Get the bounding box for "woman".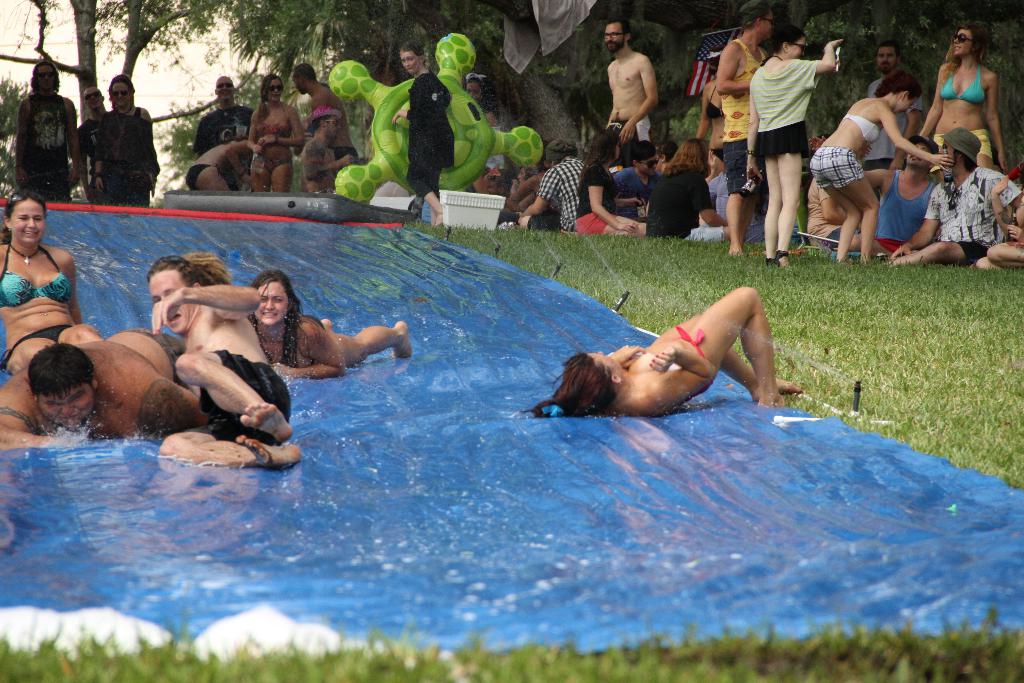
0,189,107,374.
